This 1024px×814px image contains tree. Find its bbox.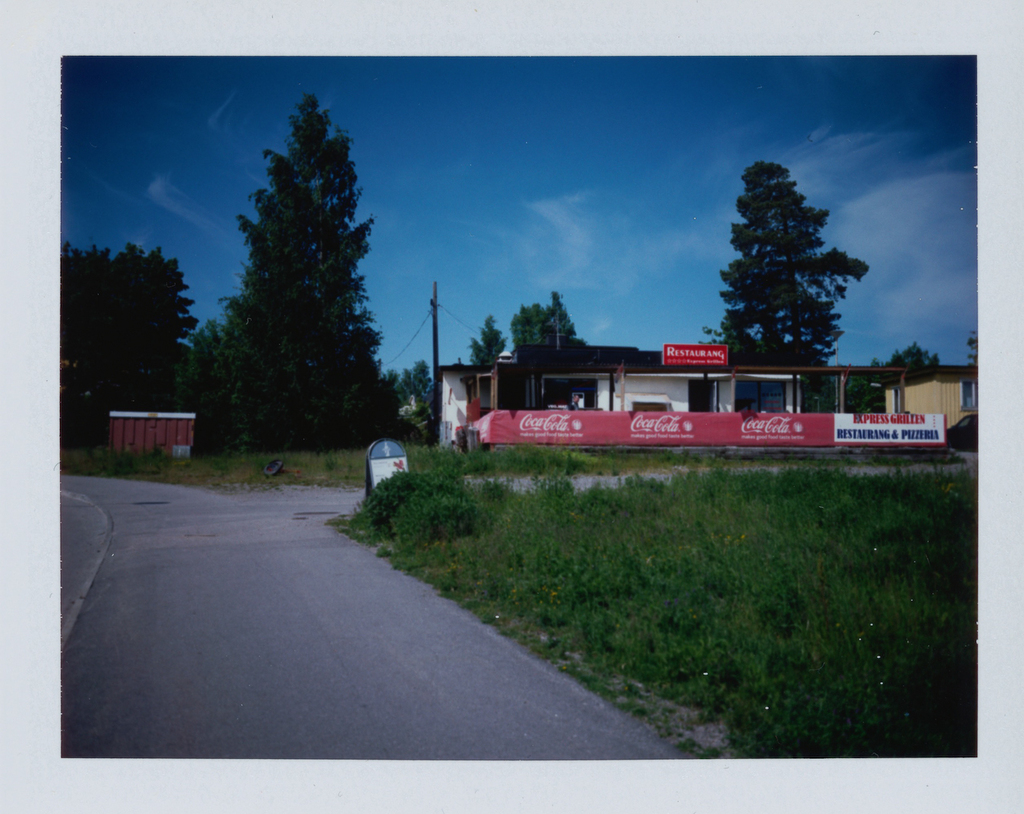
x1=720, y1=160, x2=872, y2=367.
